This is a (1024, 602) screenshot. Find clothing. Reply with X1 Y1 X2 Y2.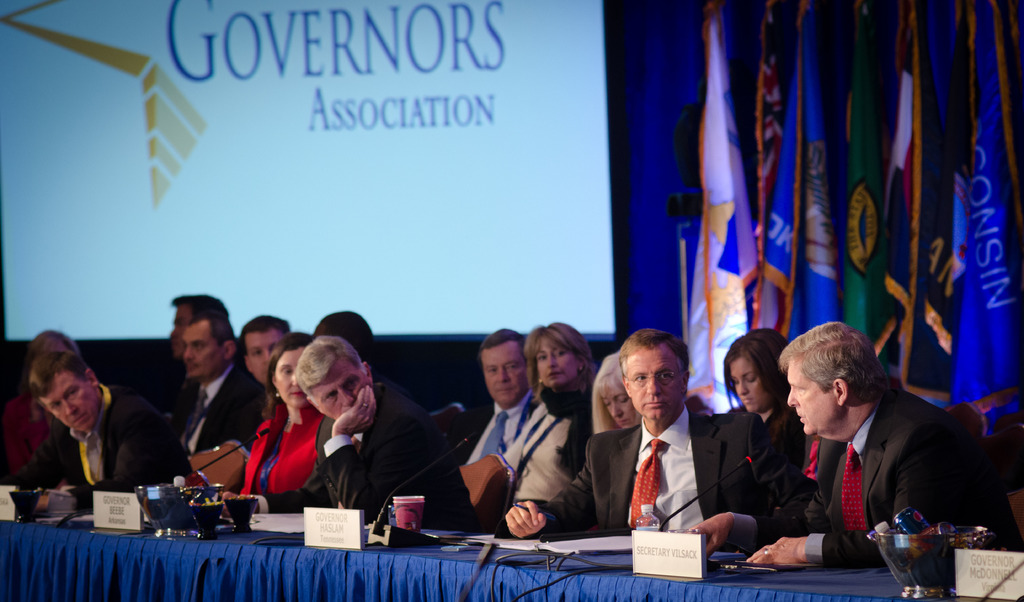
0 389 65 490.
